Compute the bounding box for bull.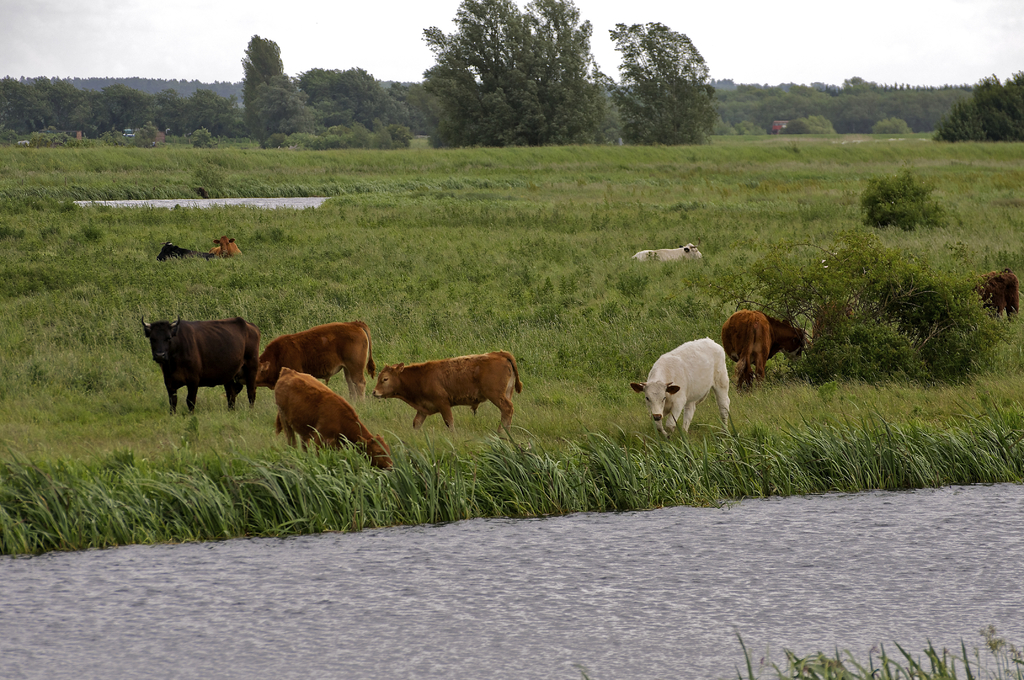
(630,335,739,442).
